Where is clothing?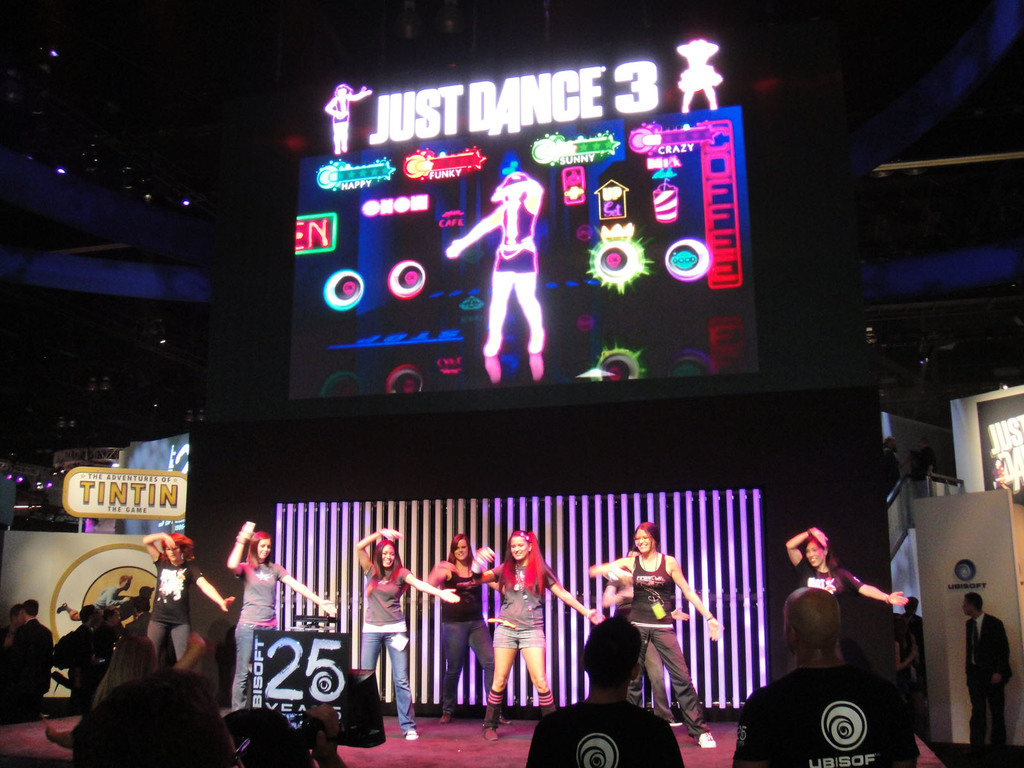
[792, 556, 862, 606].
